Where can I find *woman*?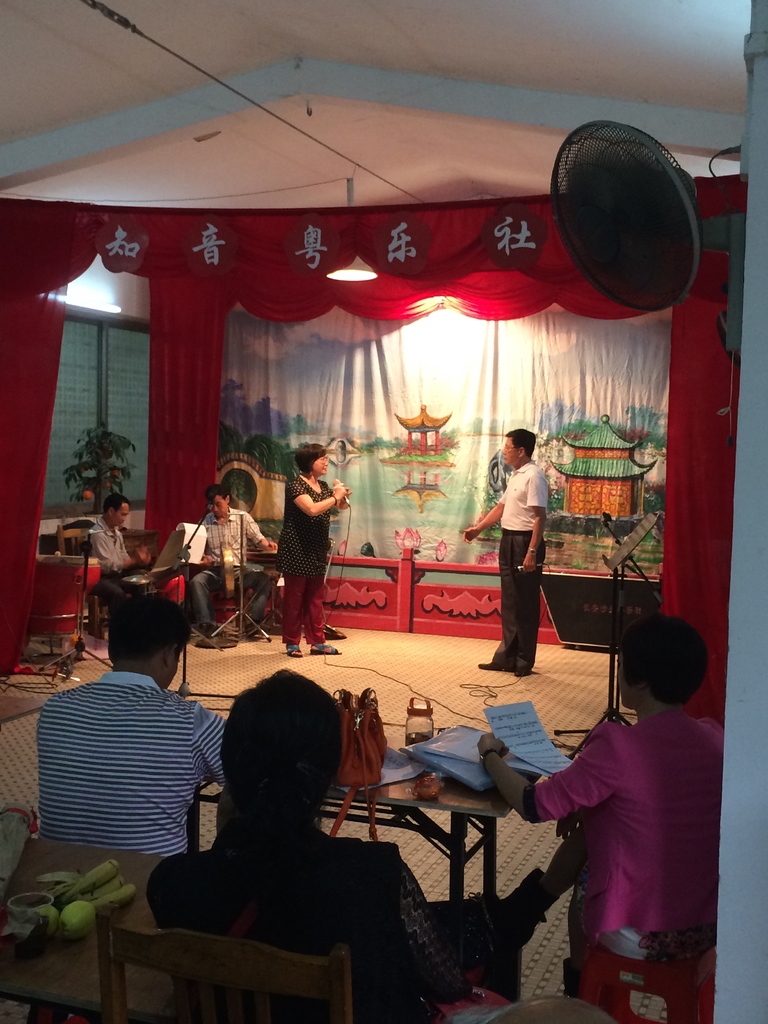
You can find it at pyautogui.locateOnScreen(152, 659, 511, 1023).
